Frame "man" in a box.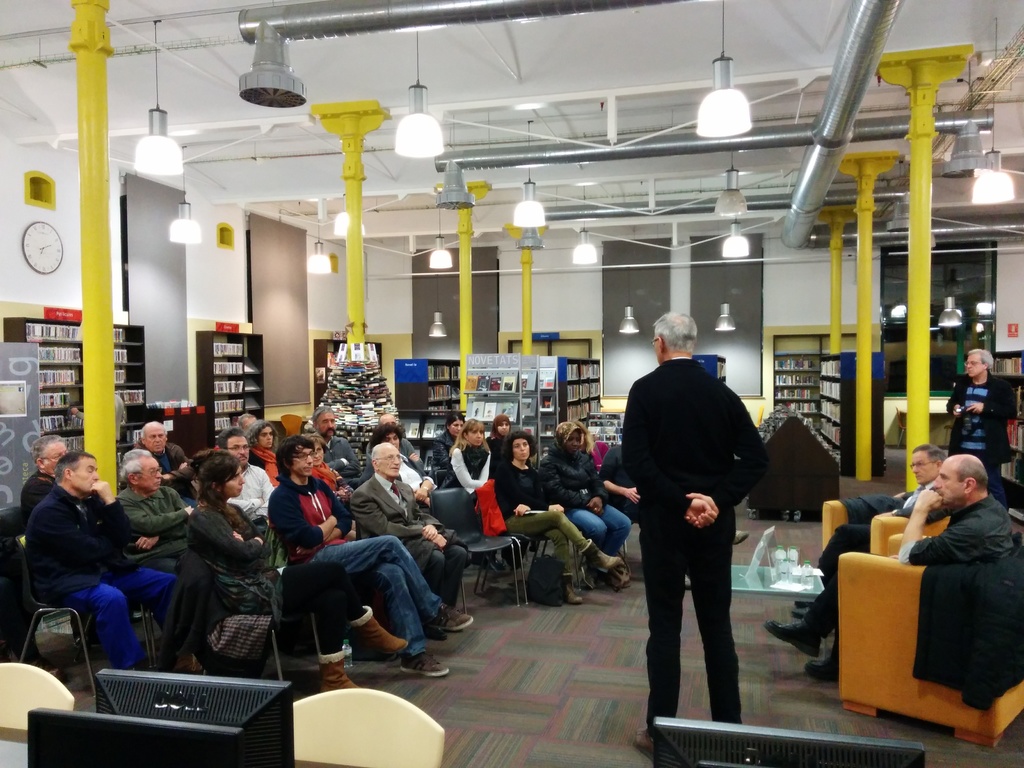
<region>138, 424, 195, 504</region>.
